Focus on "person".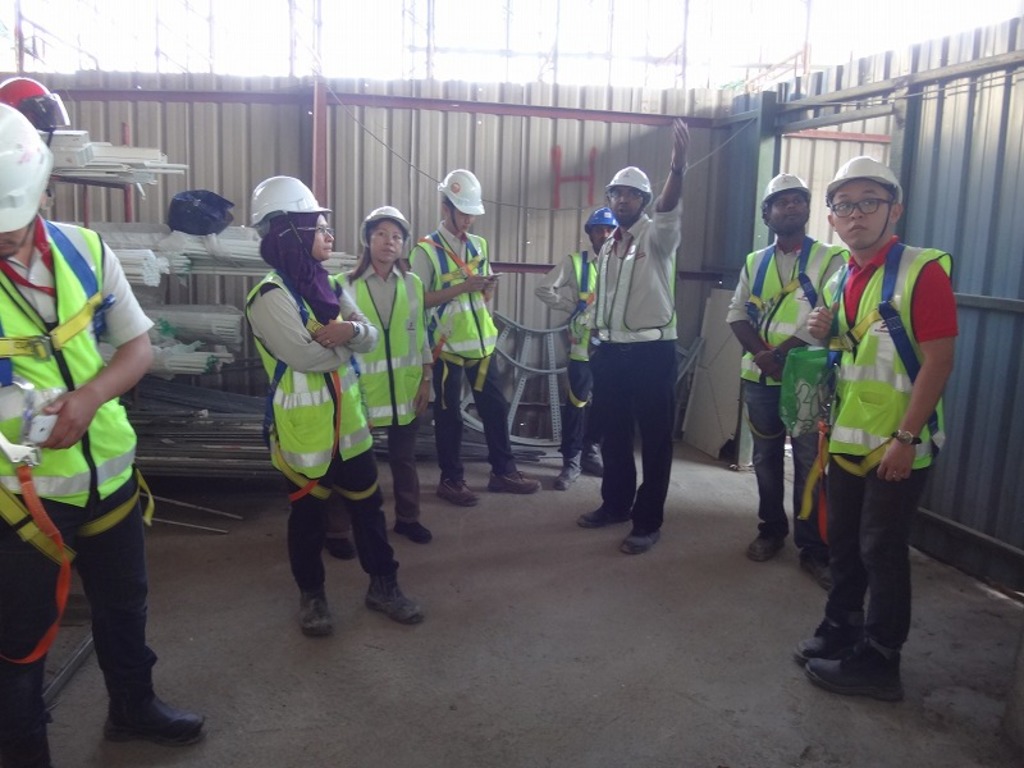
Focused at locate(0, 102, 207, 767).
